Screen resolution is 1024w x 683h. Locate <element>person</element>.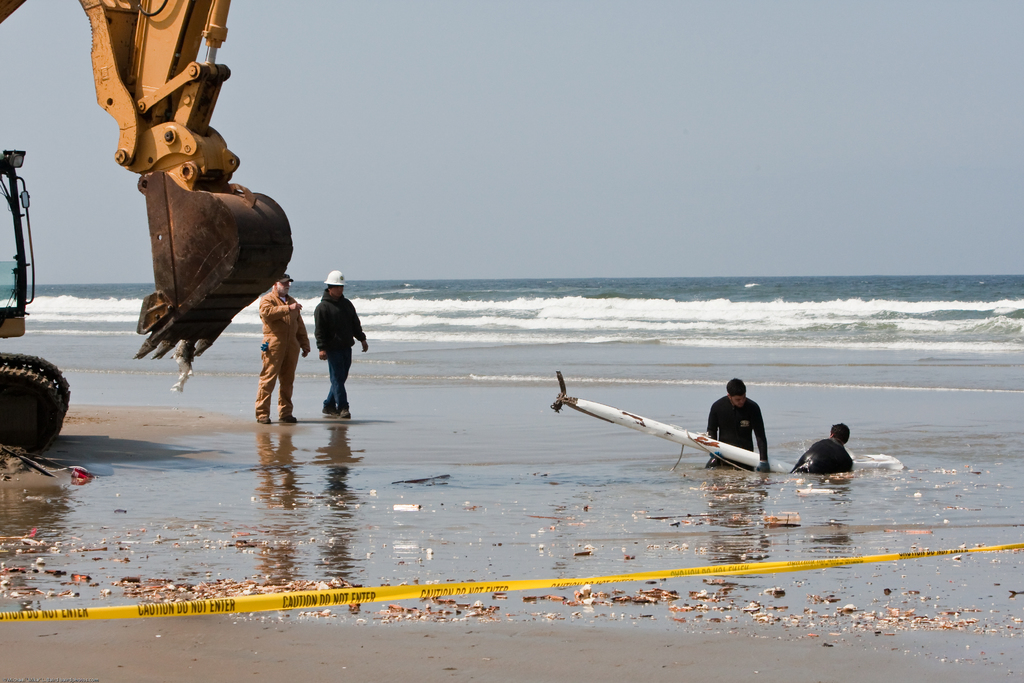
788:422:853:475.
